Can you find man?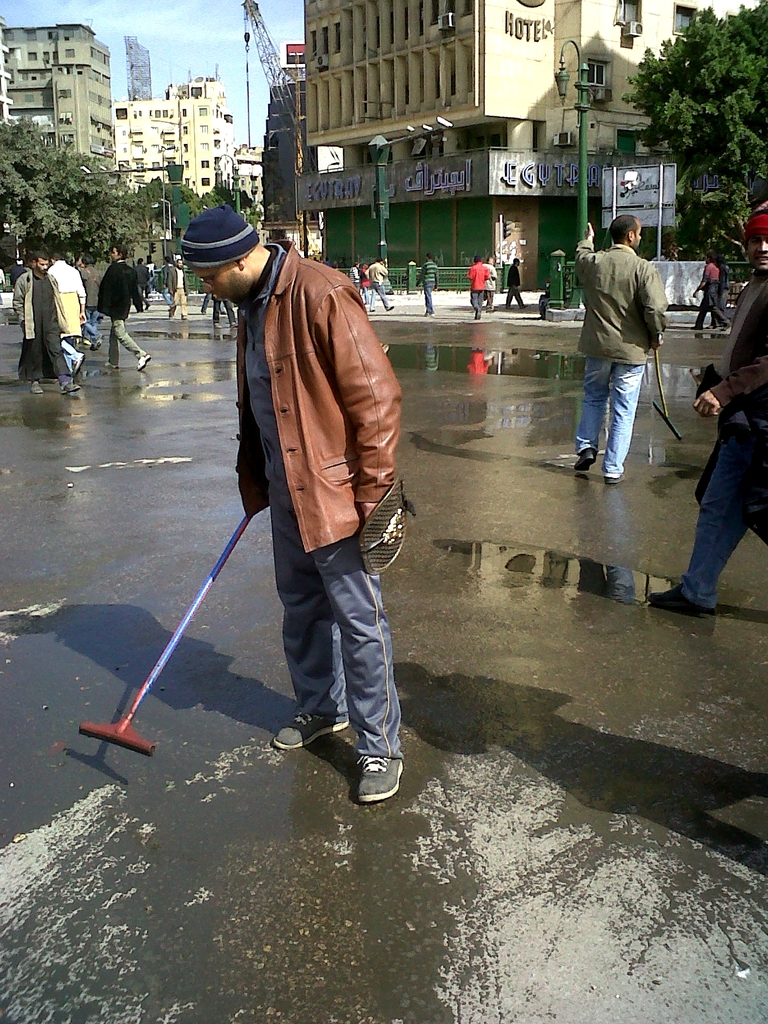
Yes, bounding box: 485:259:499:312.
